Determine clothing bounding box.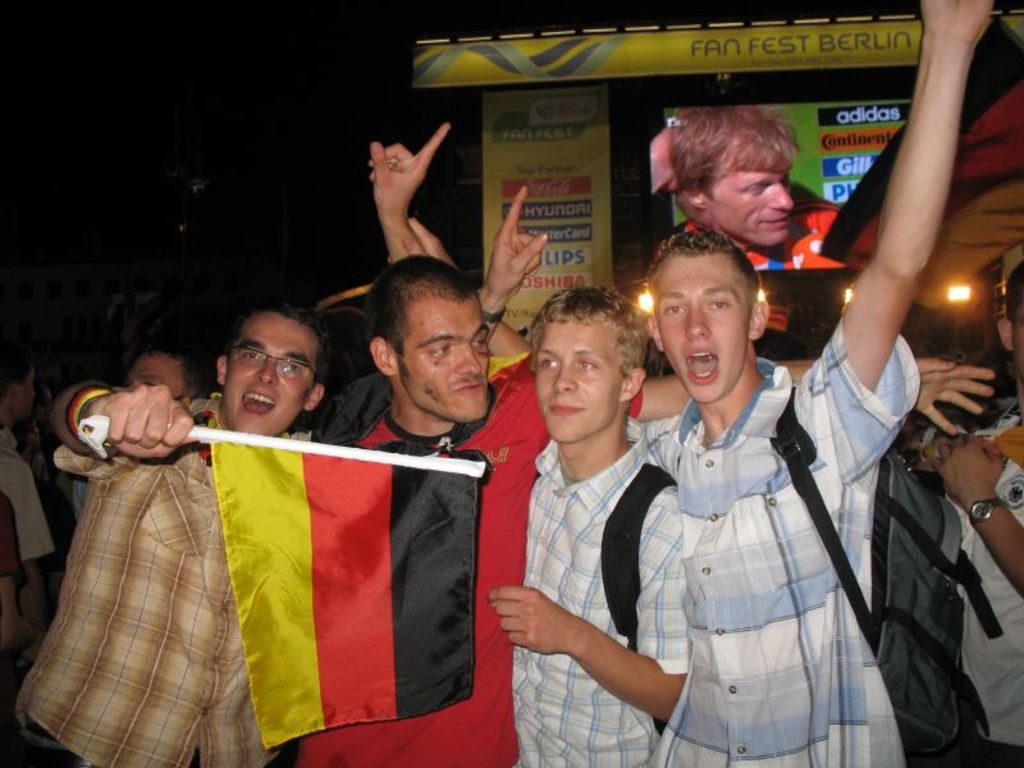
Determined: box=[531, 430, 704, 767].
